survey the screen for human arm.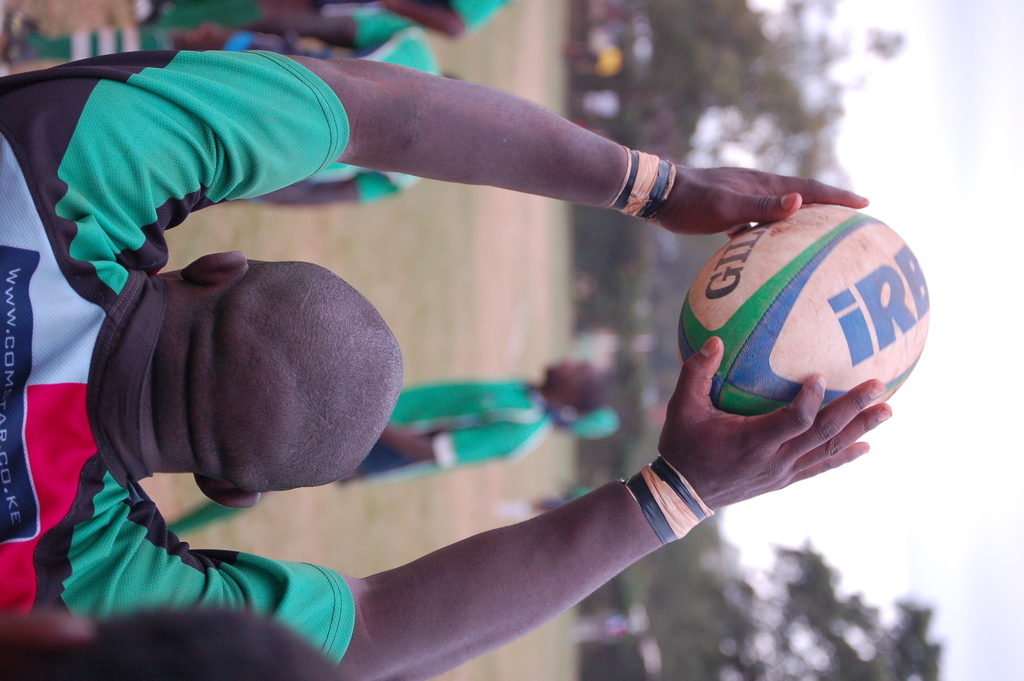
Survey found: box=[241, 5, 420, 51].
